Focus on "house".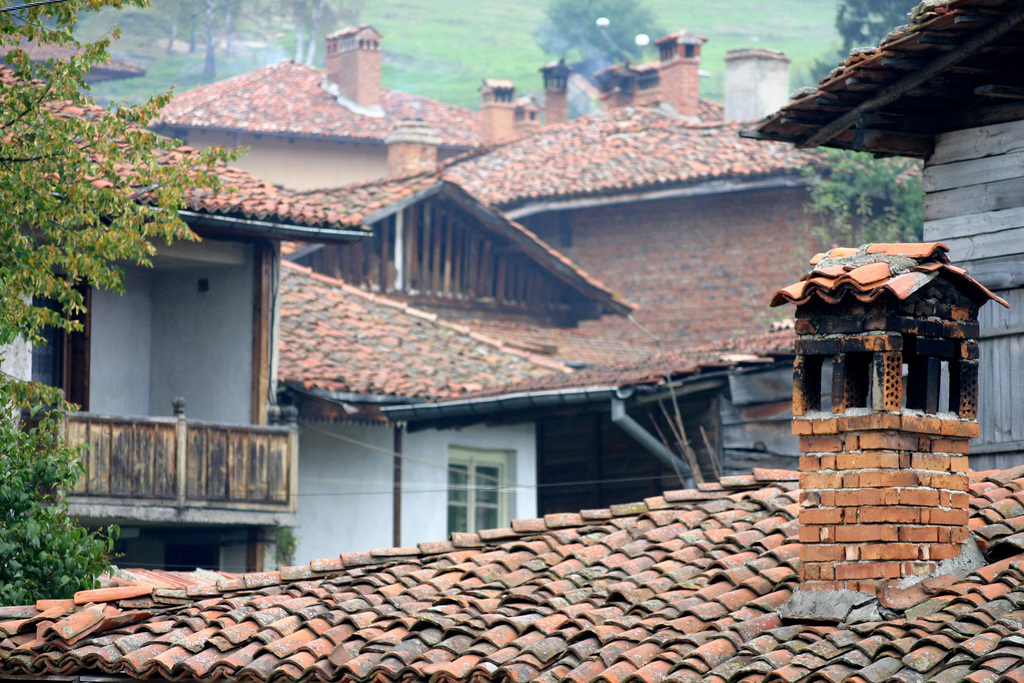
Focused at [x1=0, y1=20, x2=144, y2=92].
